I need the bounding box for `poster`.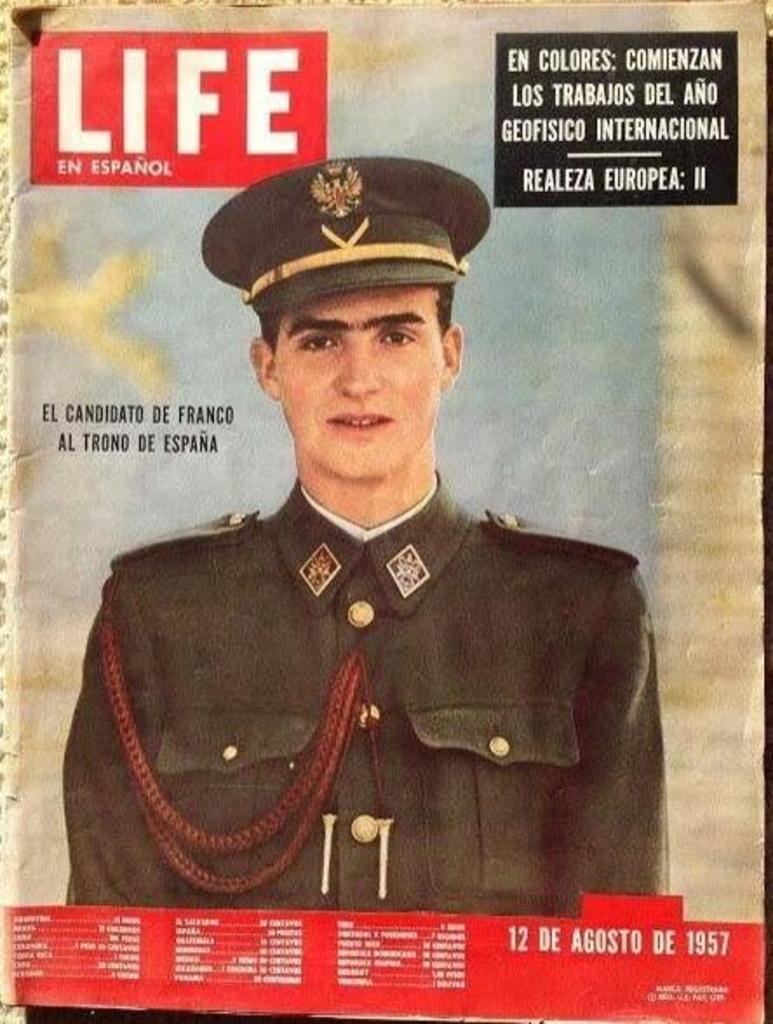
Here it is: (x1=0, y1=0, x2=771, y2=1022).
